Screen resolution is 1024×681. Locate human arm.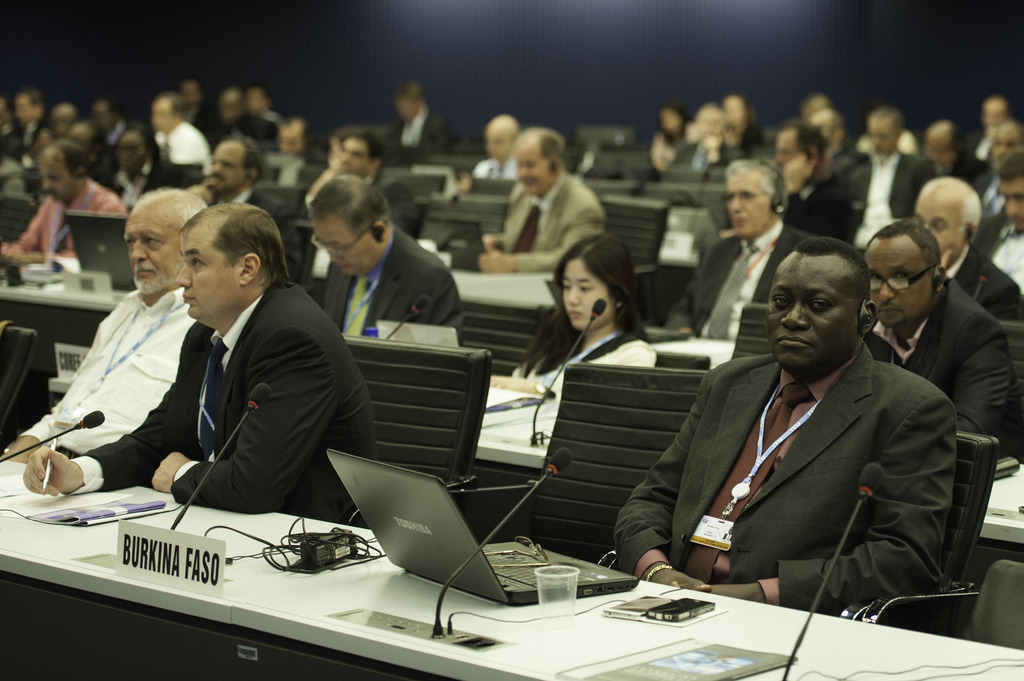
box=[598, 337, 652, 378].
